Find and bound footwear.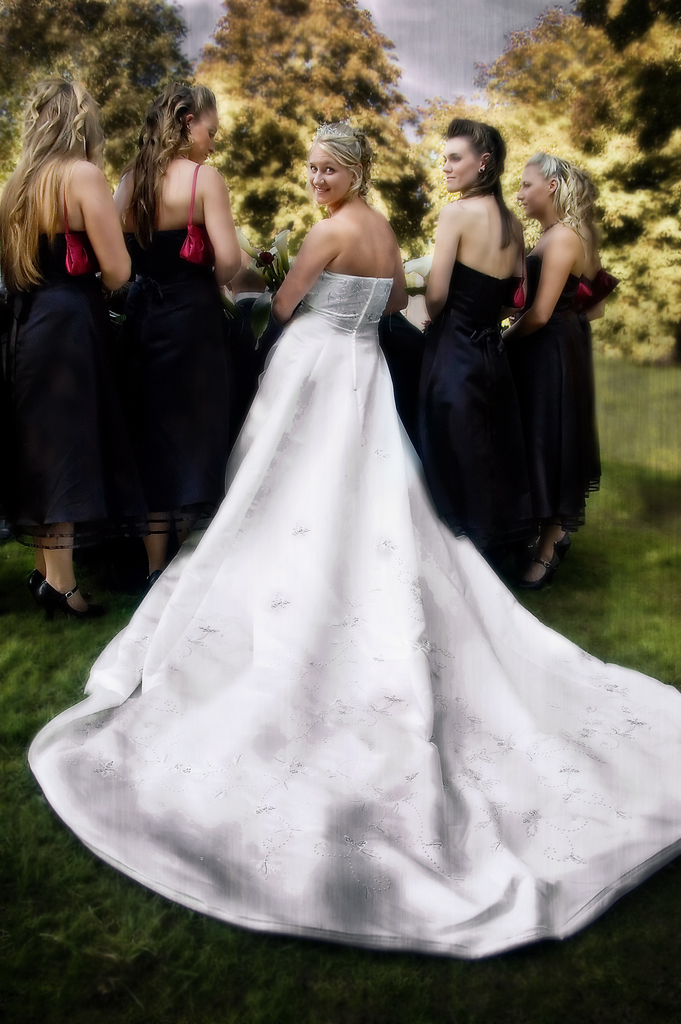
Bound: select_region(33, 581, 91, 621).
